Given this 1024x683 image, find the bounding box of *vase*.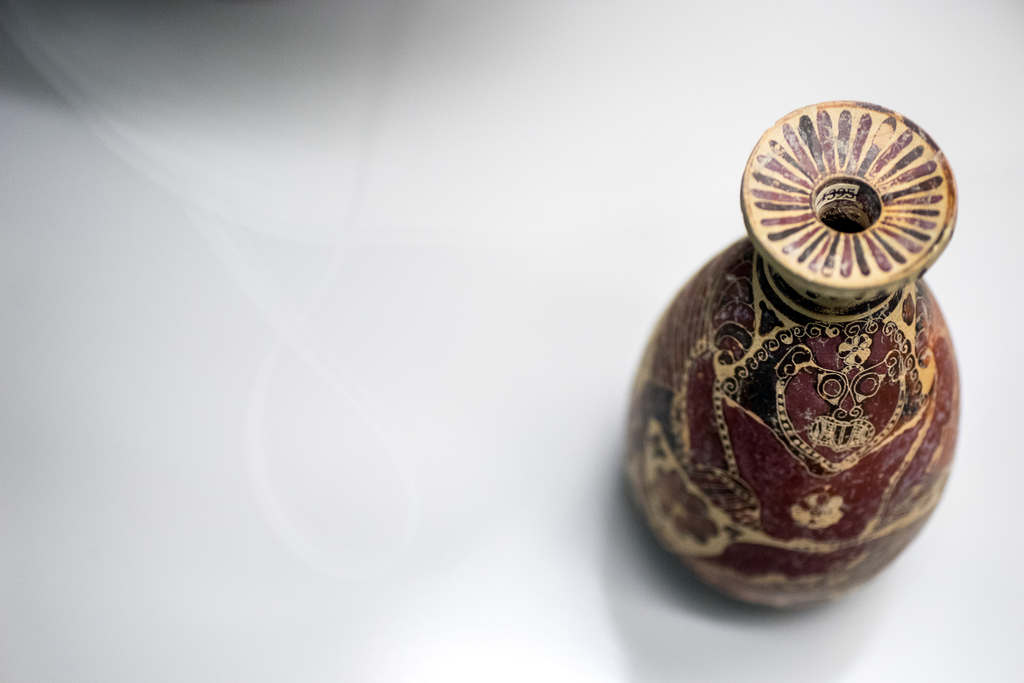
detection(624, 98, 960, 613).
